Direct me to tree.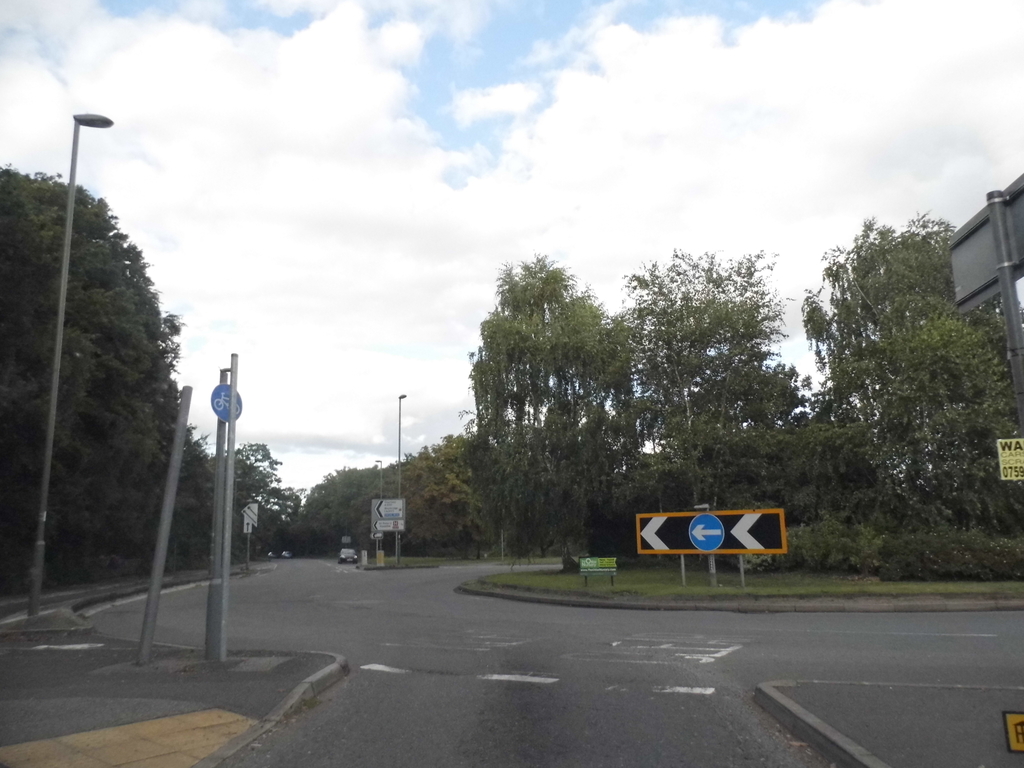
Direction: box=[574, 233, 815, 548].
